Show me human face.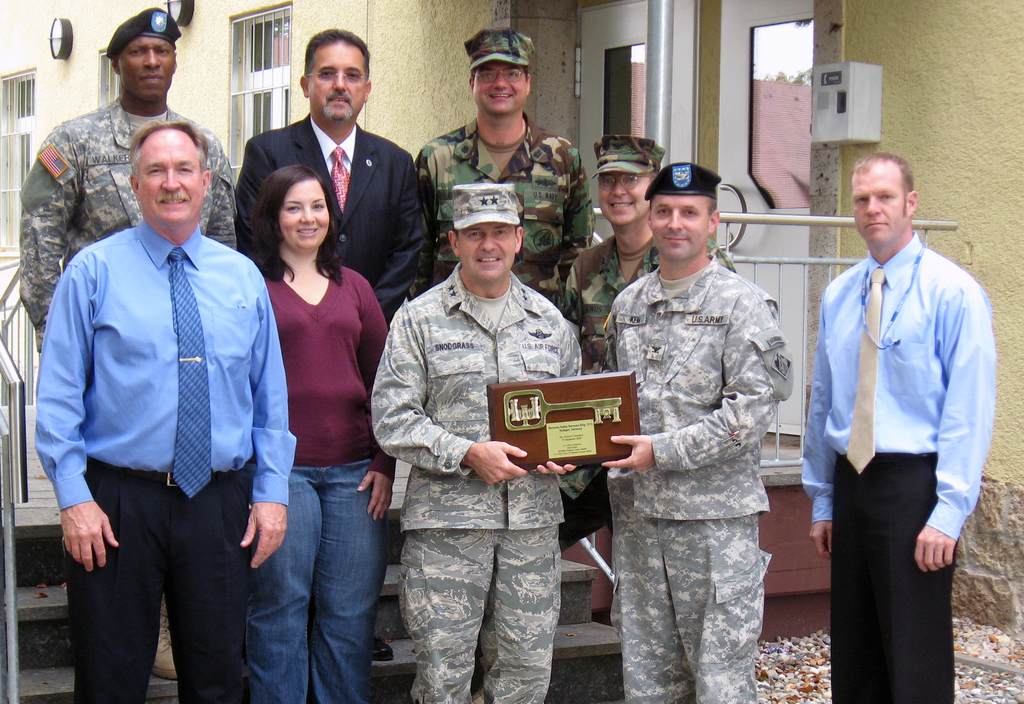
human face is here: 133:127:205:225.
